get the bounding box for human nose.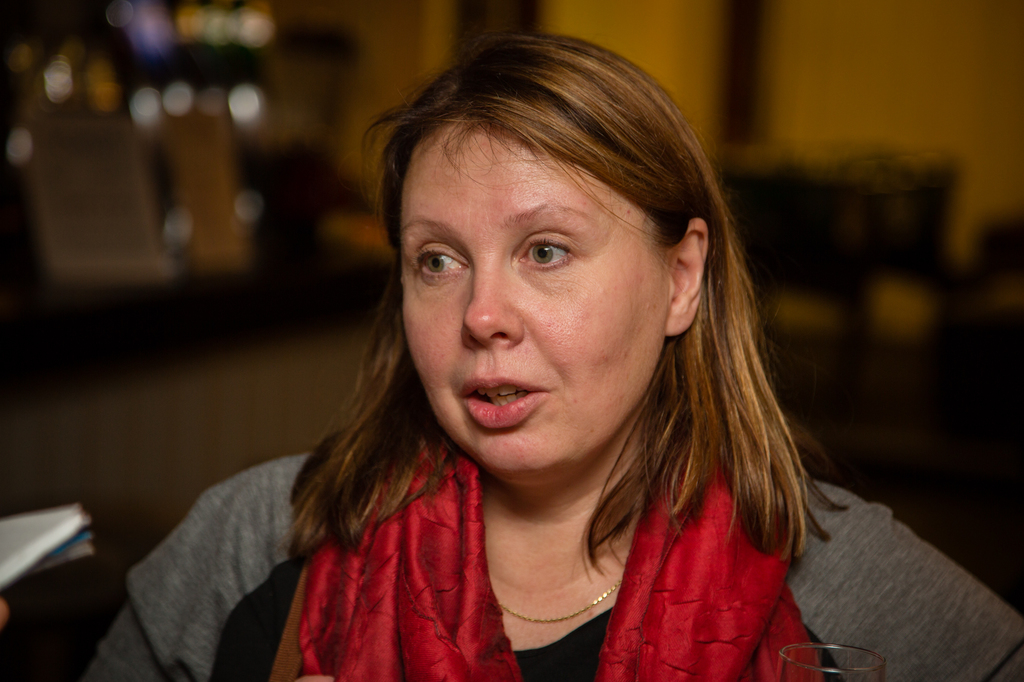
(left=458, top=260, right=526, bottom=358).
